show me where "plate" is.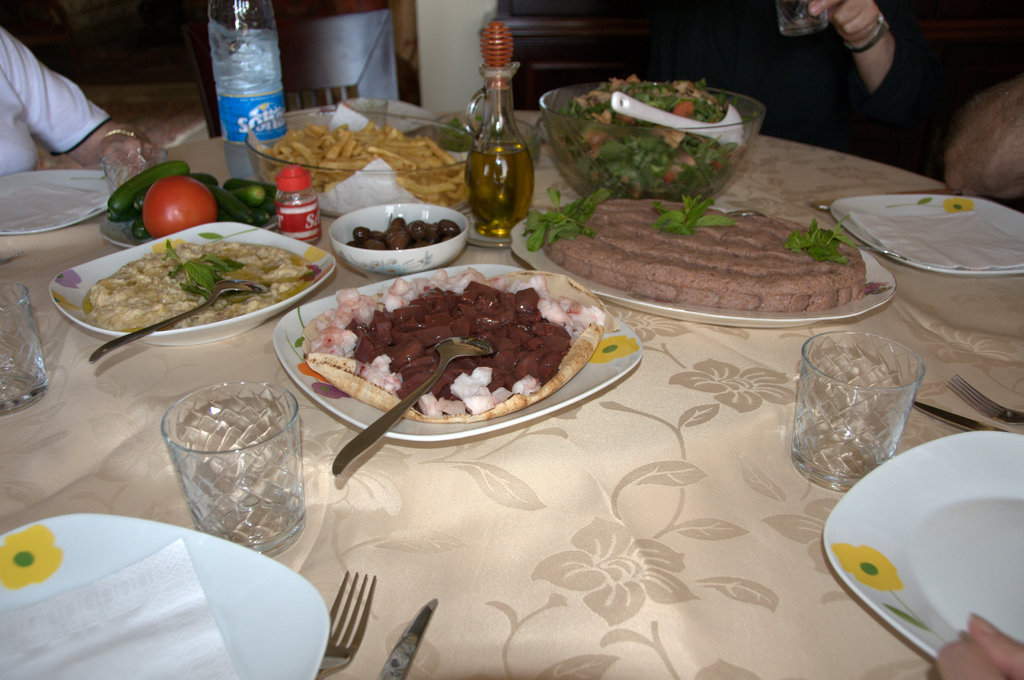
"plate" is at select_region(0, 155, 131, 245).
